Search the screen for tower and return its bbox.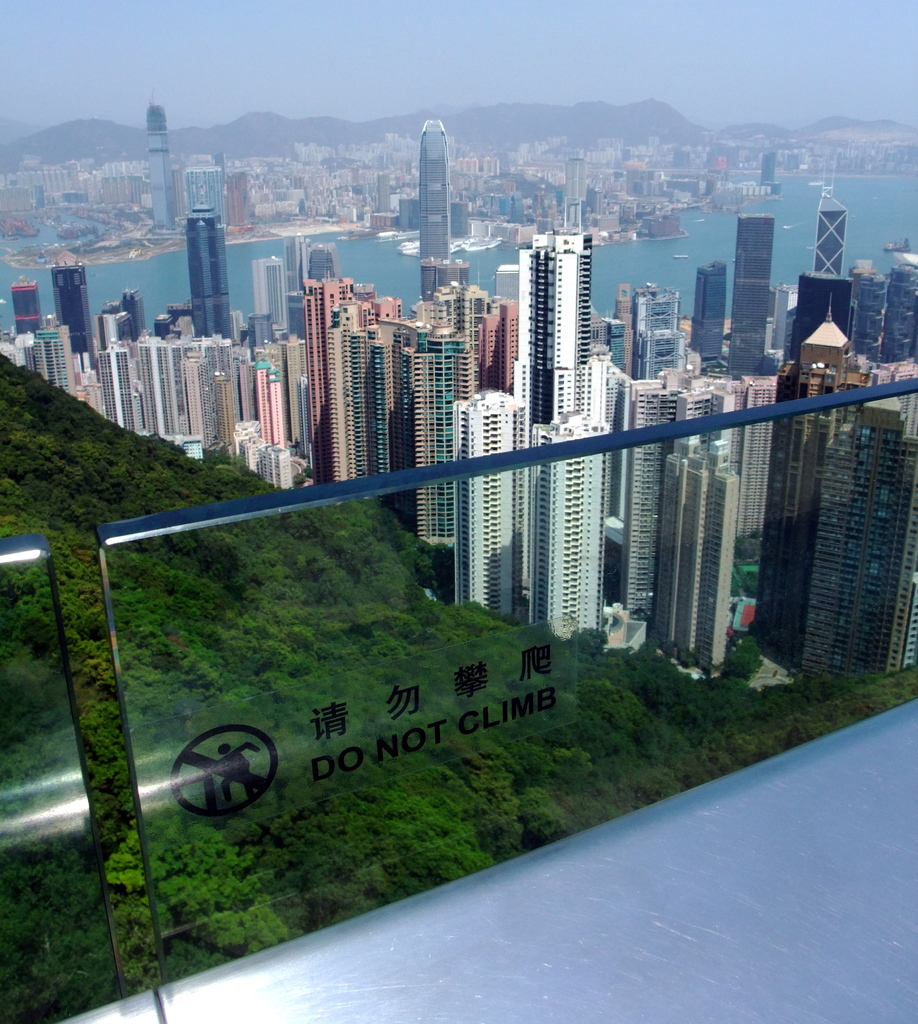
Found: bbox(635, 426, 743, 676).
